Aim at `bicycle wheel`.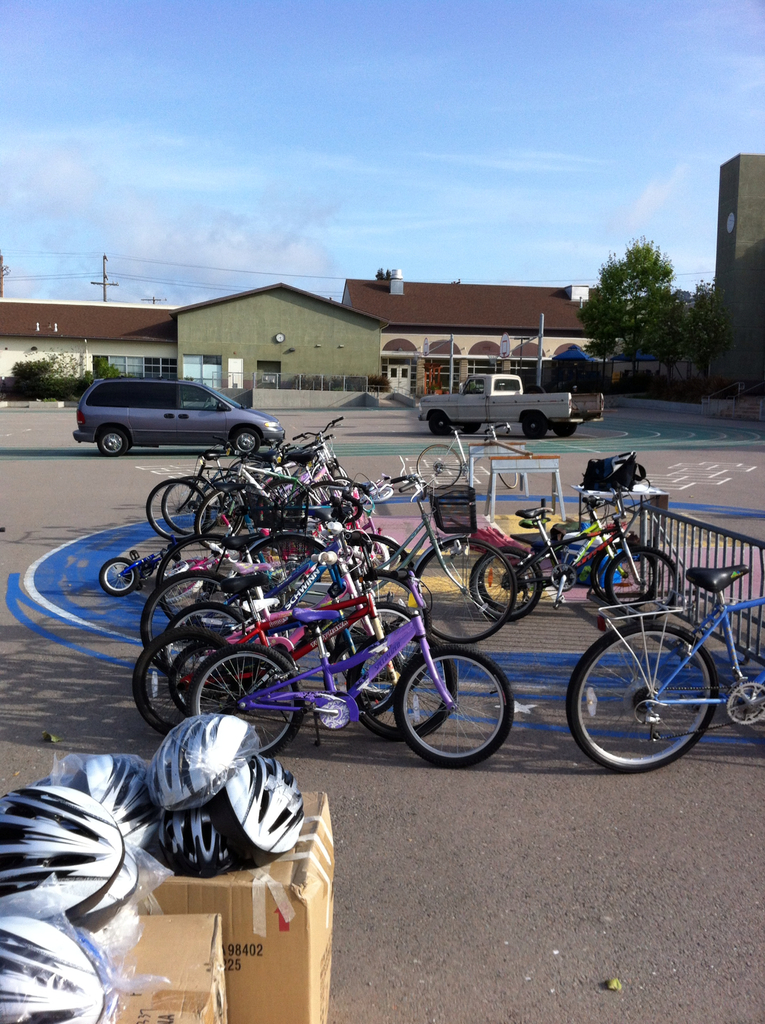
Aimed at x1=605 y1=545 x2=684 y2=620.
